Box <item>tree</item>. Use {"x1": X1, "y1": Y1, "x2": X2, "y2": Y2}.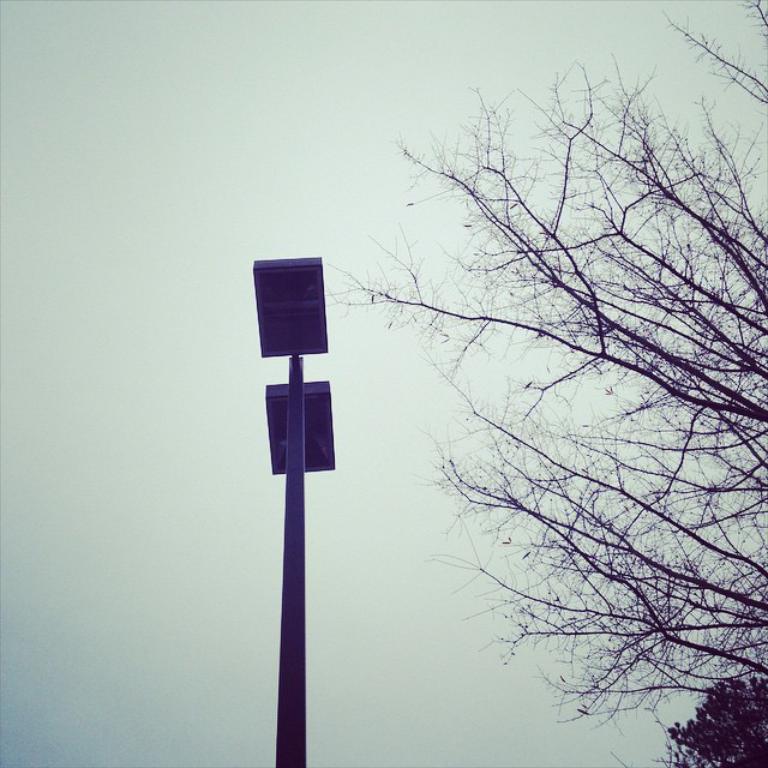
{"x1": 325, "y1": 68, "x2": 749, "y2": 727}.
